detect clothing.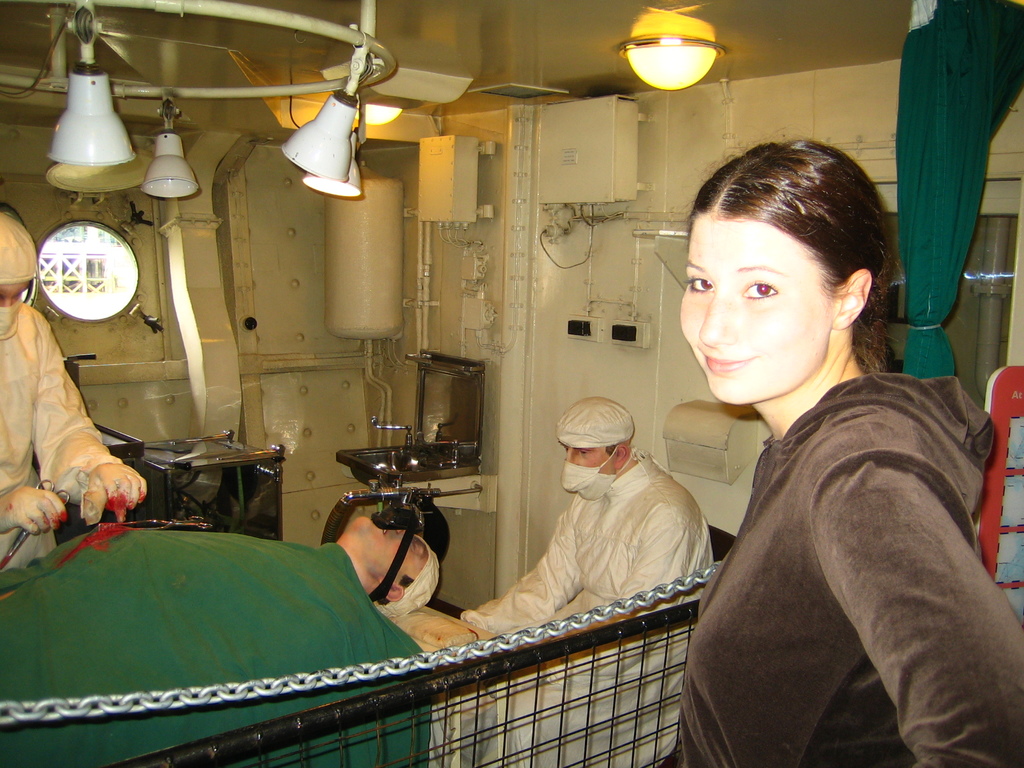
Detected at select_region(381, 529, 436, 634).
